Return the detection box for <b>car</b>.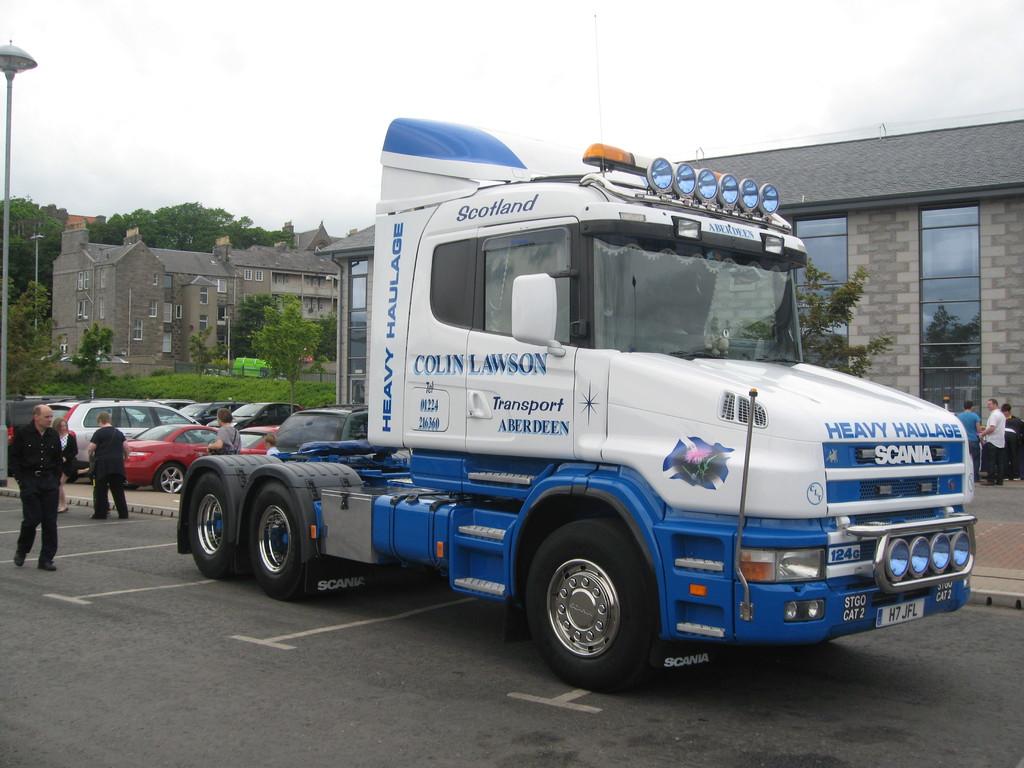
box=[201, 429, 282, 461].
